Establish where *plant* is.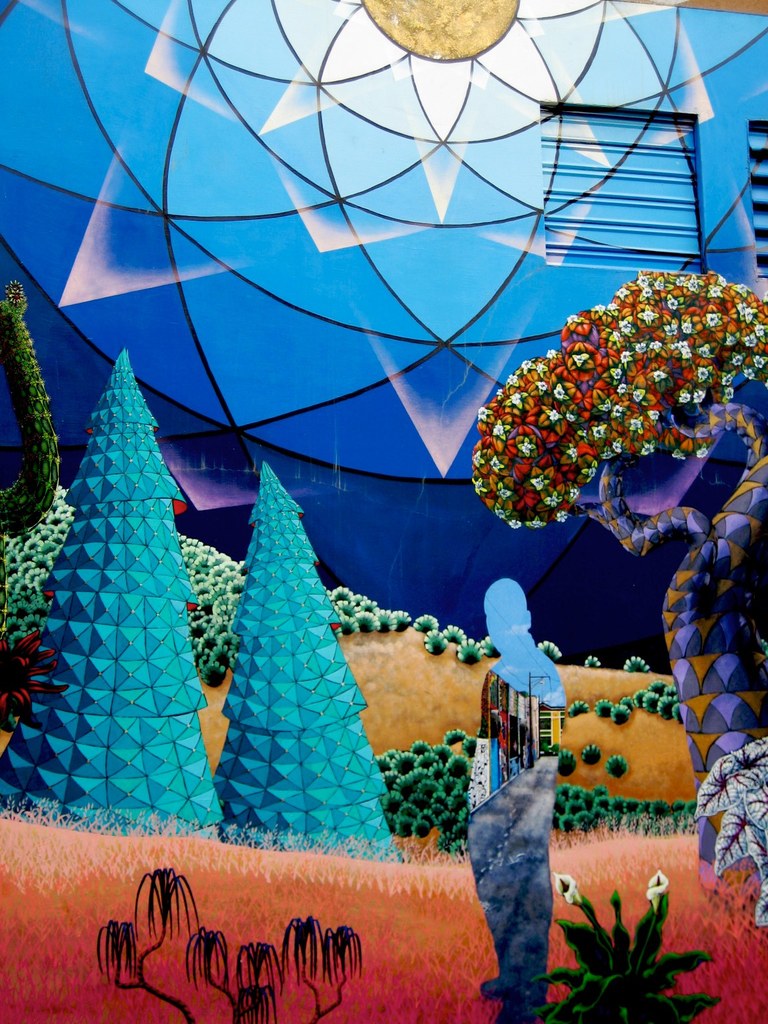
Established at <bbox>563, 699, 591, 736</bbox>.
